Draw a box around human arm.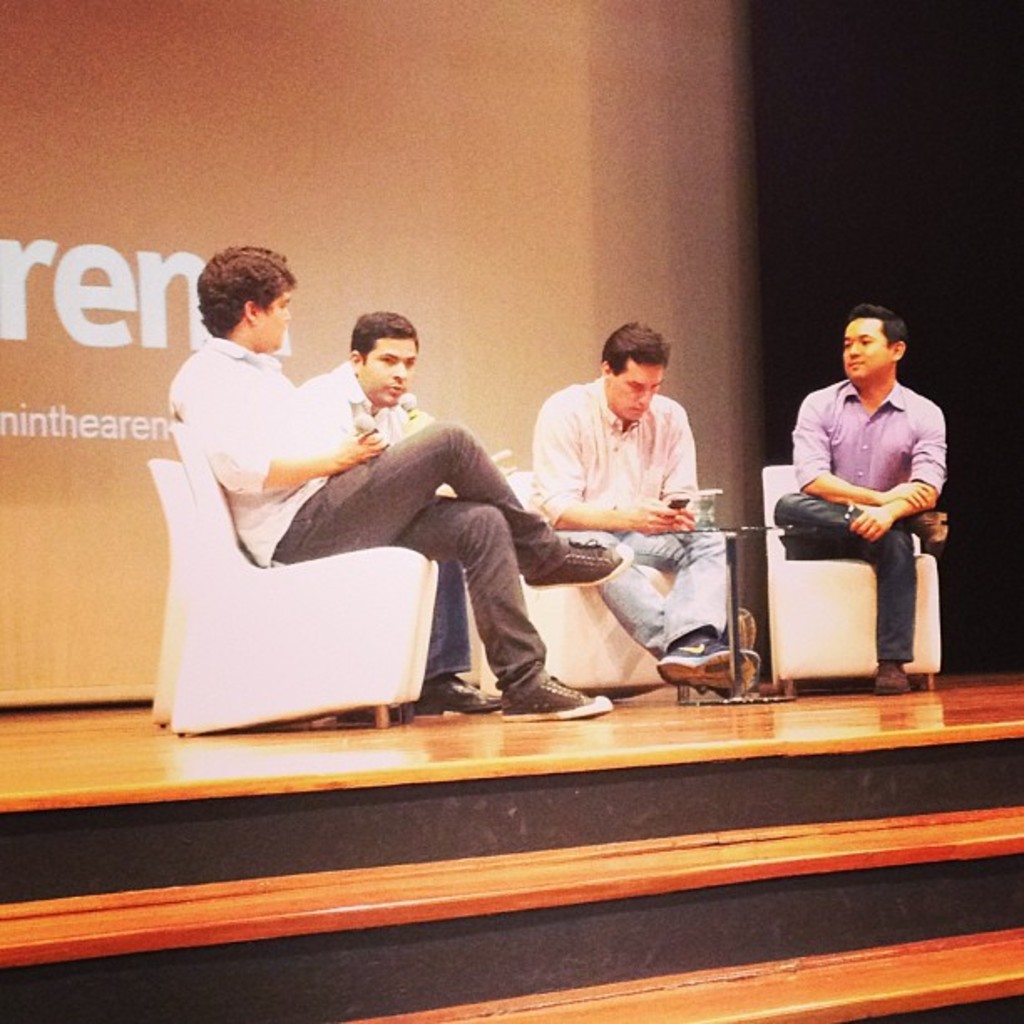
pyautogui.locateOnScreen(229, 392, 370, 512).
